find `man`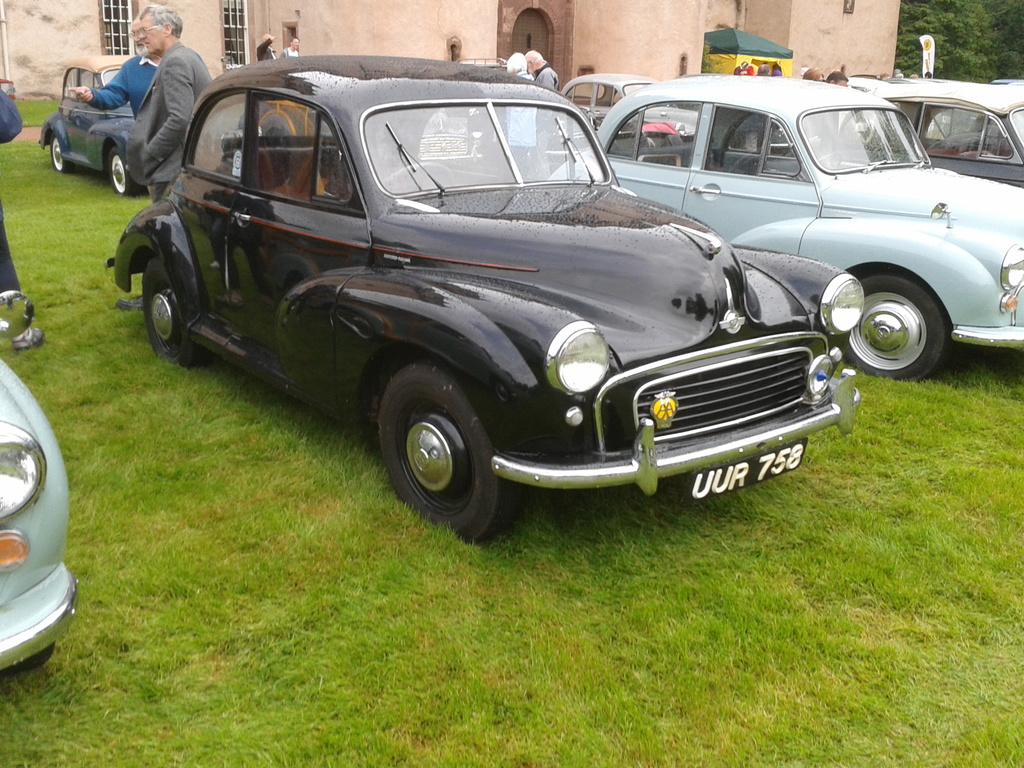
bbox=(808, 73, 858, 154)
